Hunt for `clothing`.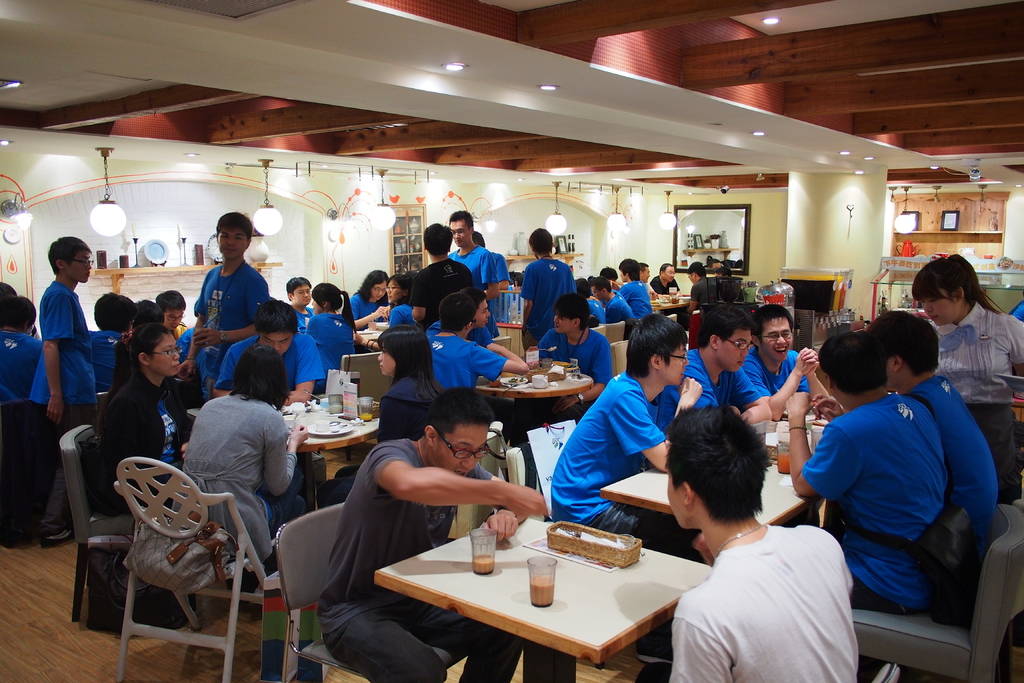
Hunted down at bbox=(932, 316, 1023, 400).
